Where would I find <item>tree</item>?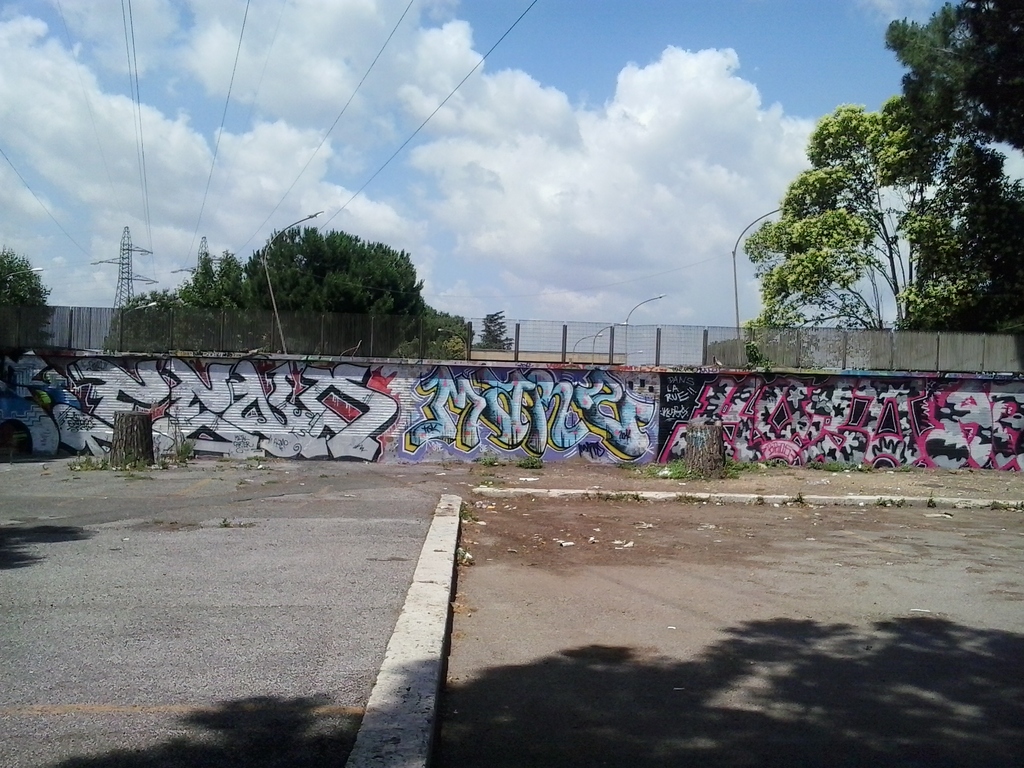
At l=724, t=70, r=993, b=367.
